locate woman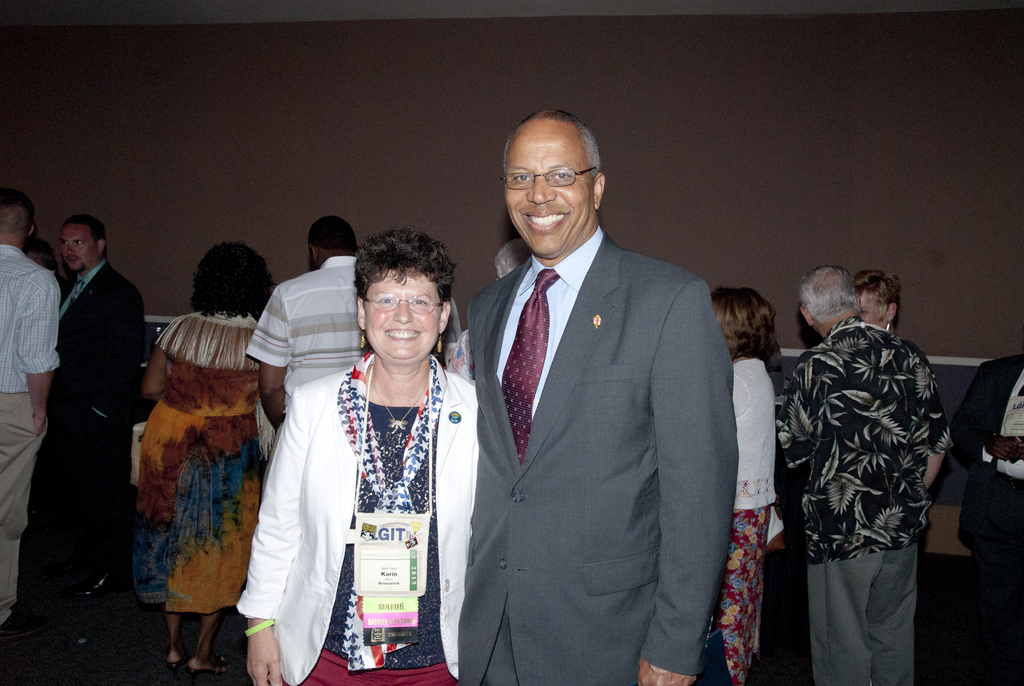
left=143, top=240, right=280, bottom=674
